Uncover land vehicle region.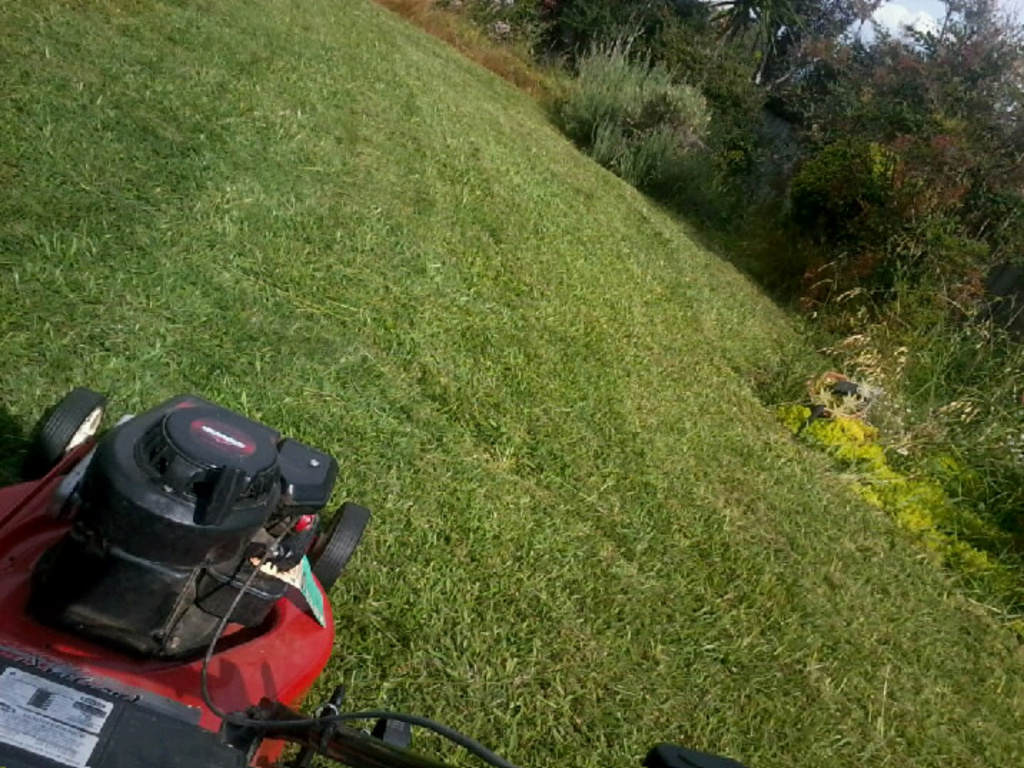
Uncovered: <region>0, 379, 781, 767</region>.
